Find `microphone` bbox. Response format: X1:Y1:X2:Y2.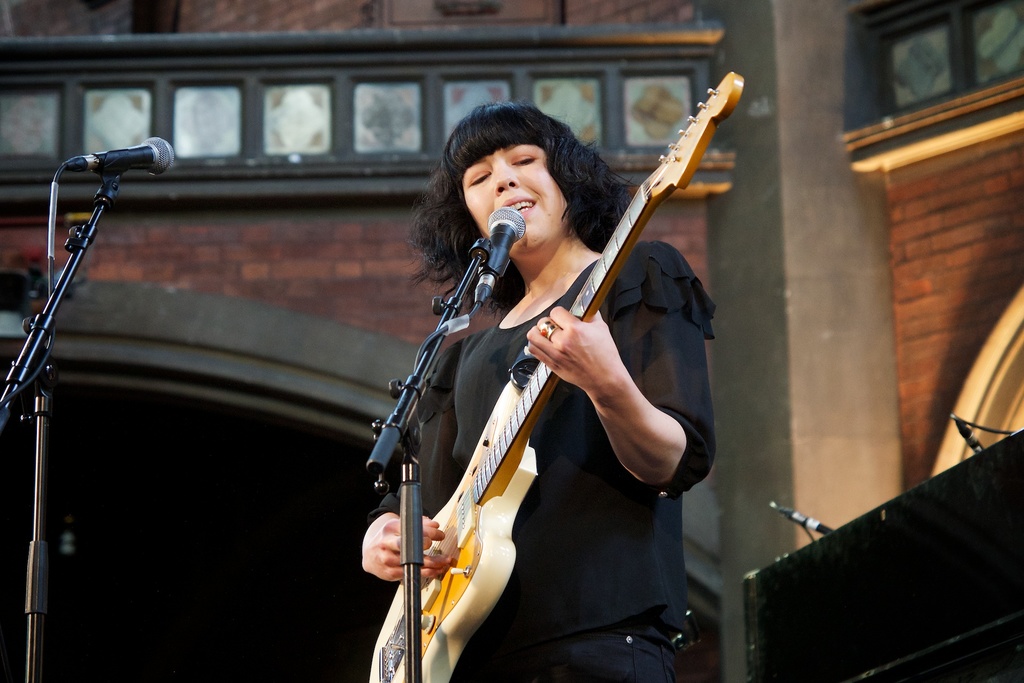
477:206:527:306.
